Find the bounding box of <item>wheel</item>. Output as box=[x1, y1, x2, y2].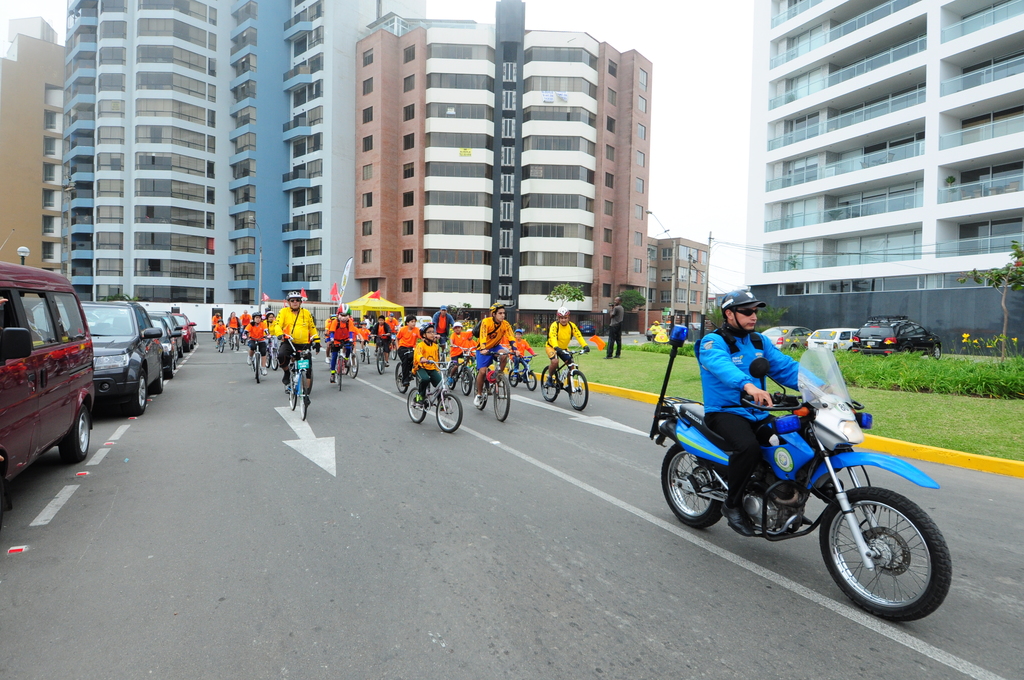
box=[365, 348, 370, 365].
